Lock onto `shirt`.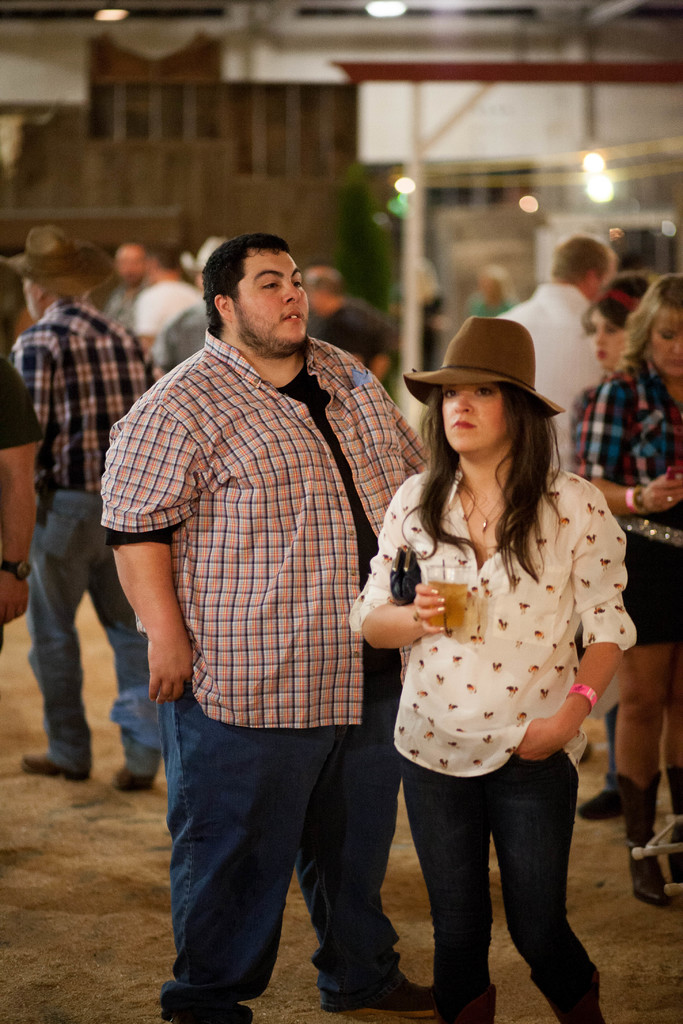
Locked: bbox=(571, 376, 638, 476).
